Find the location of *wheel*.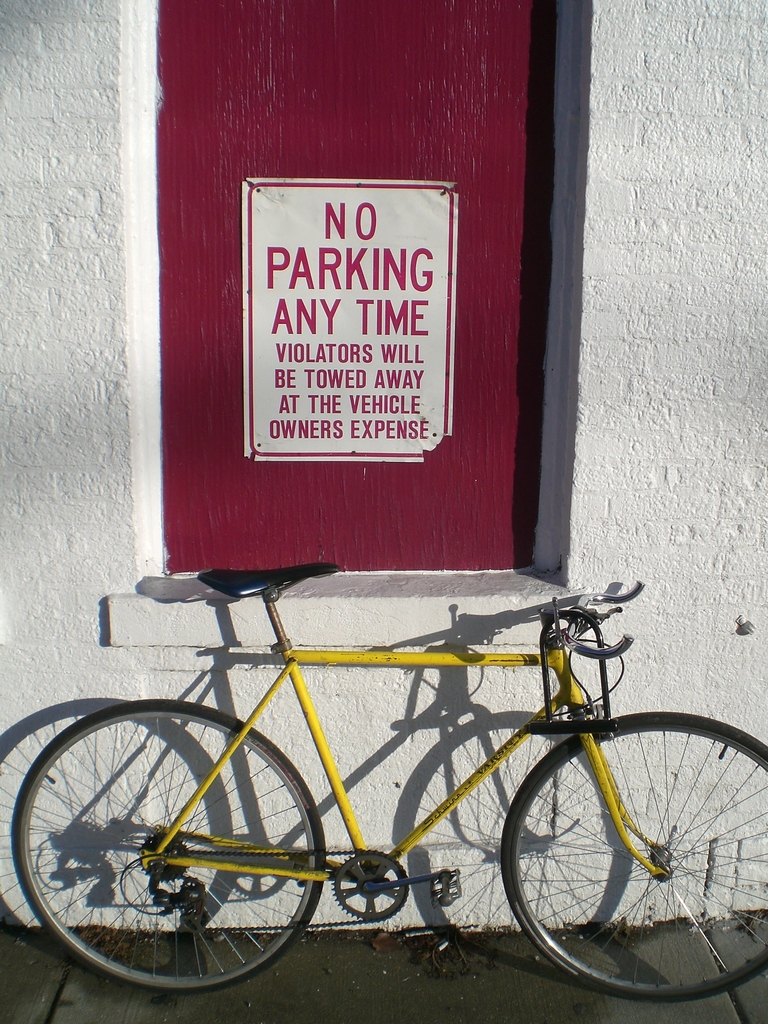
Location: x1=512, y1=701, x2=731, y2=985.
